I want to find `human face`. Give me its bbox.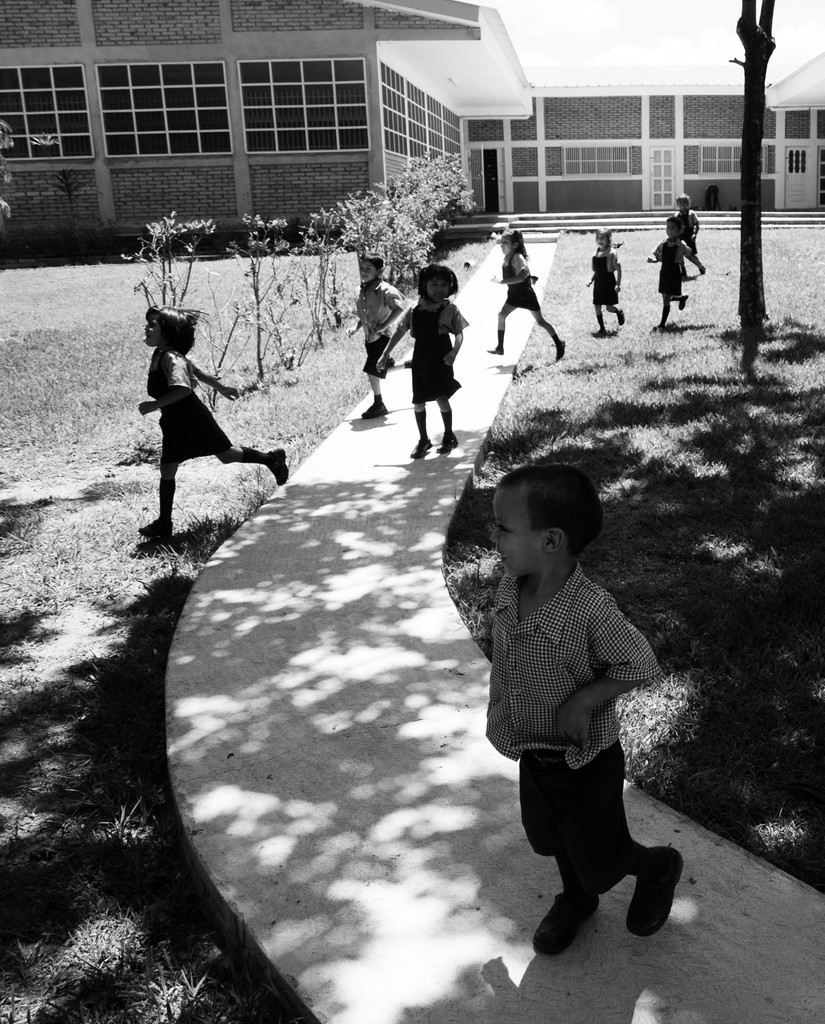
x1=426, y1=273, x2=454, y2=300.
